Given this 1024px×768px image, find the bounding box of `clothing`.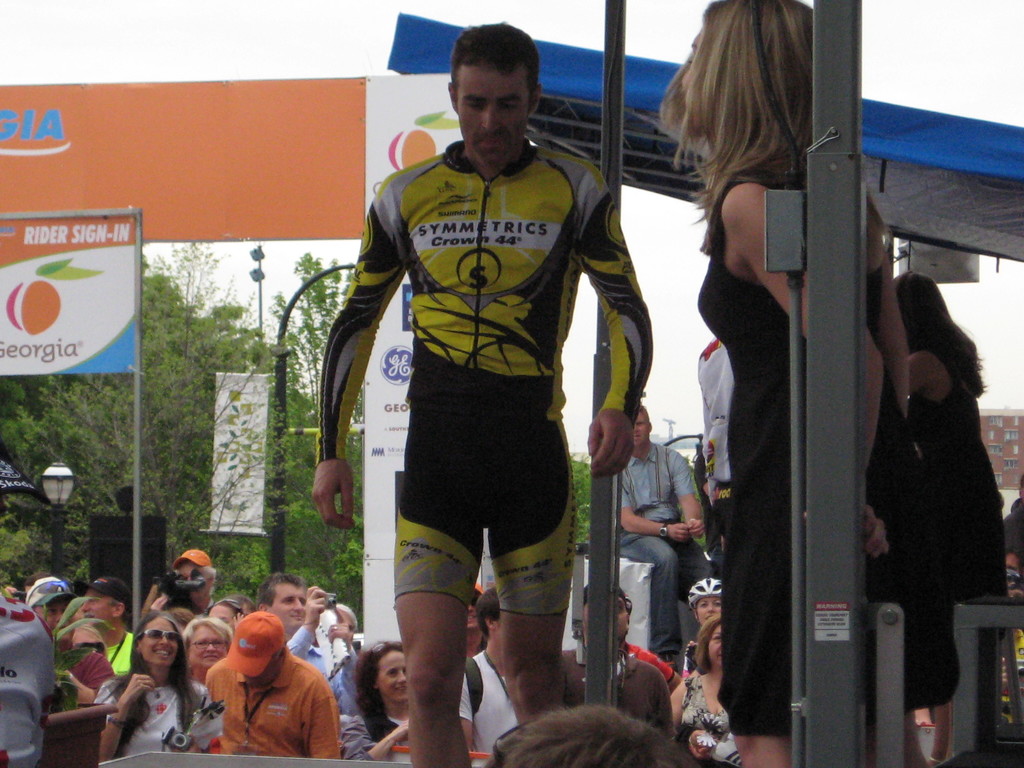
locate(559, 644, 680, 744).
